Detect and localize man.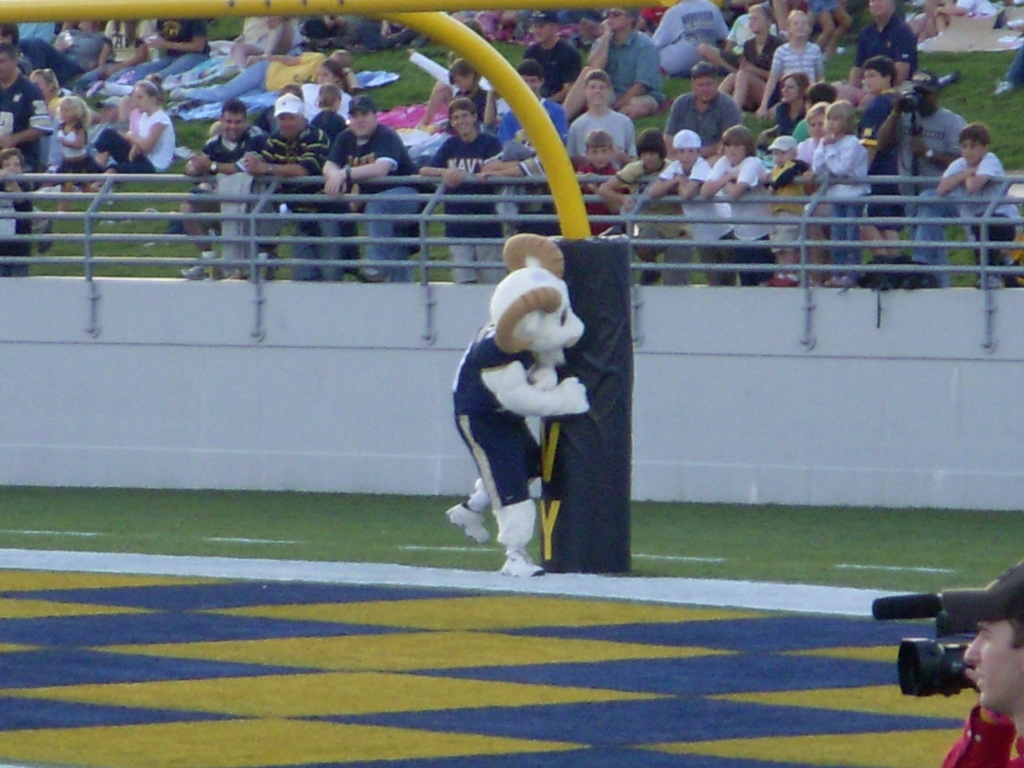
Localized at <box>849,0,918,88</box>.
